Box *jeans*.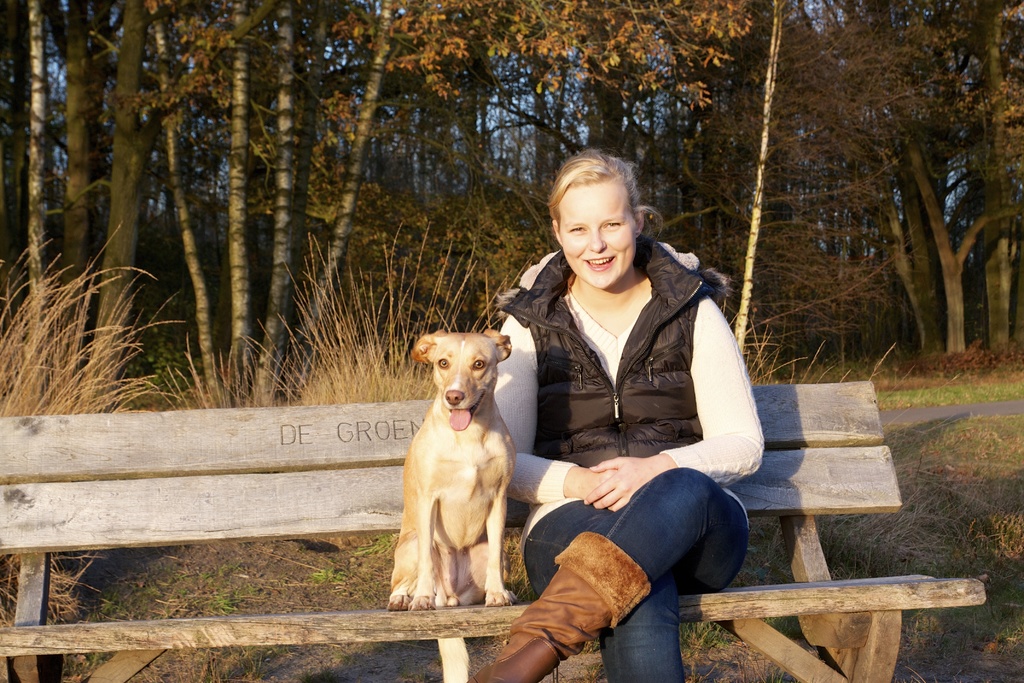
l=489, t=431, r=753, b=671.
